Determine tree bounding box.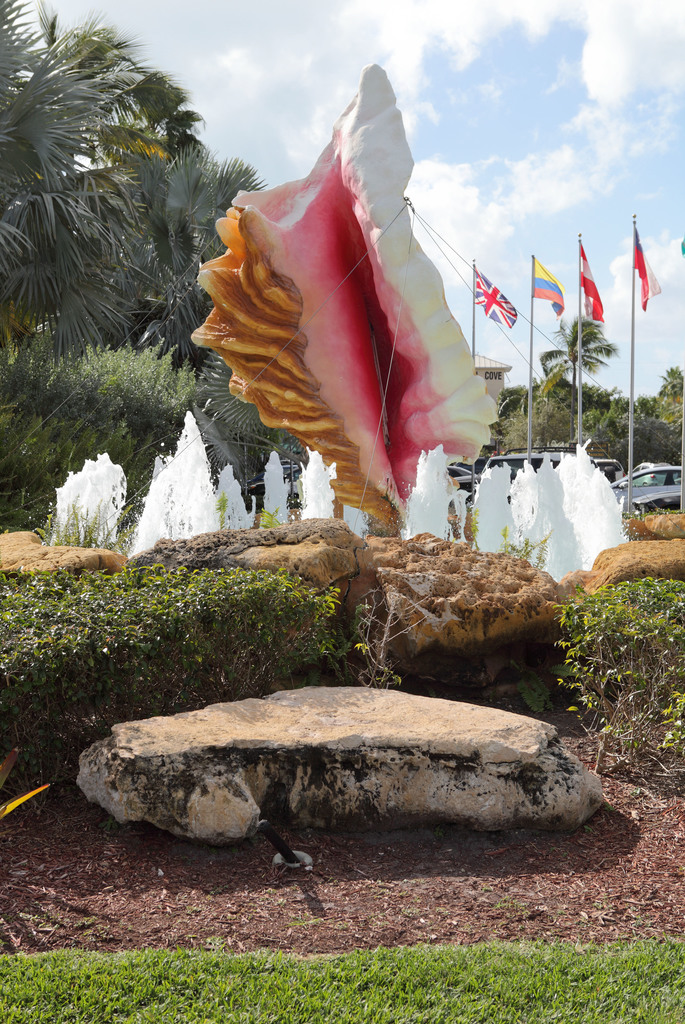
Determined: pyautogui.locateOnScreen(549, 527, 675, 739).
